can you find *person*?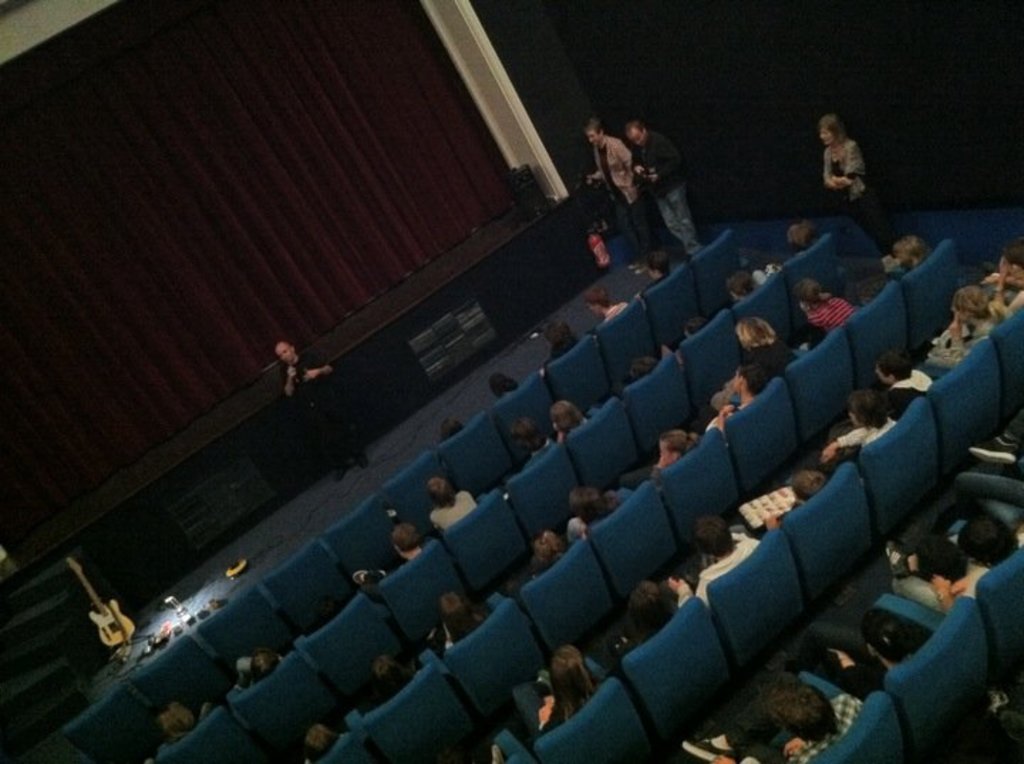
Yes, bounding box: bbox=[513, 415, 558, 474].
